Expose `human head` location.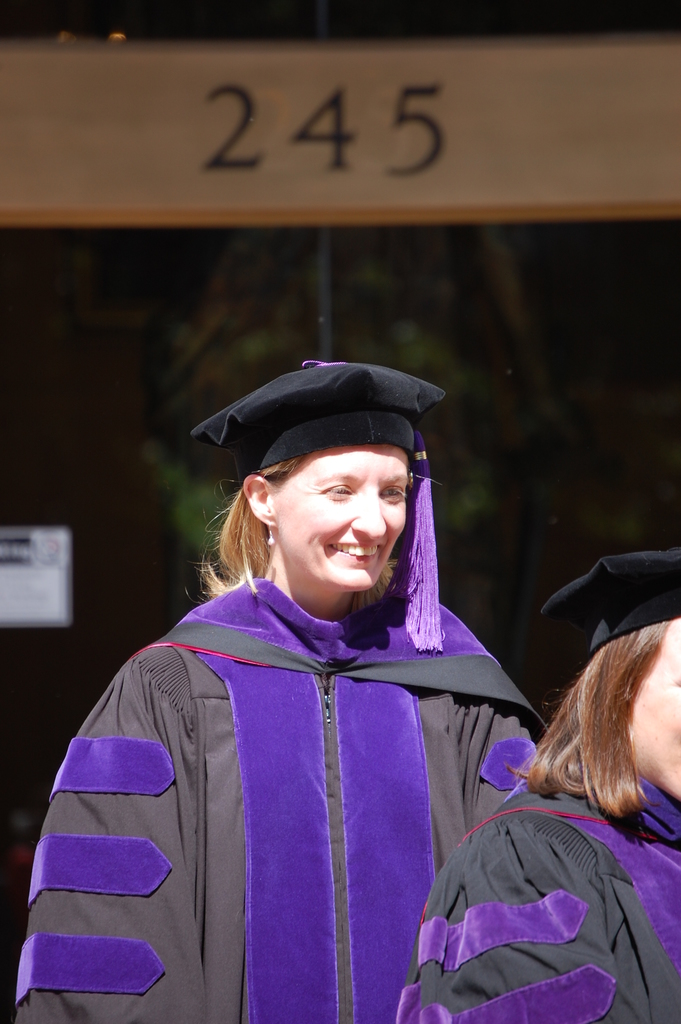
Exposed at select_region(534, 548, 680, 803).
